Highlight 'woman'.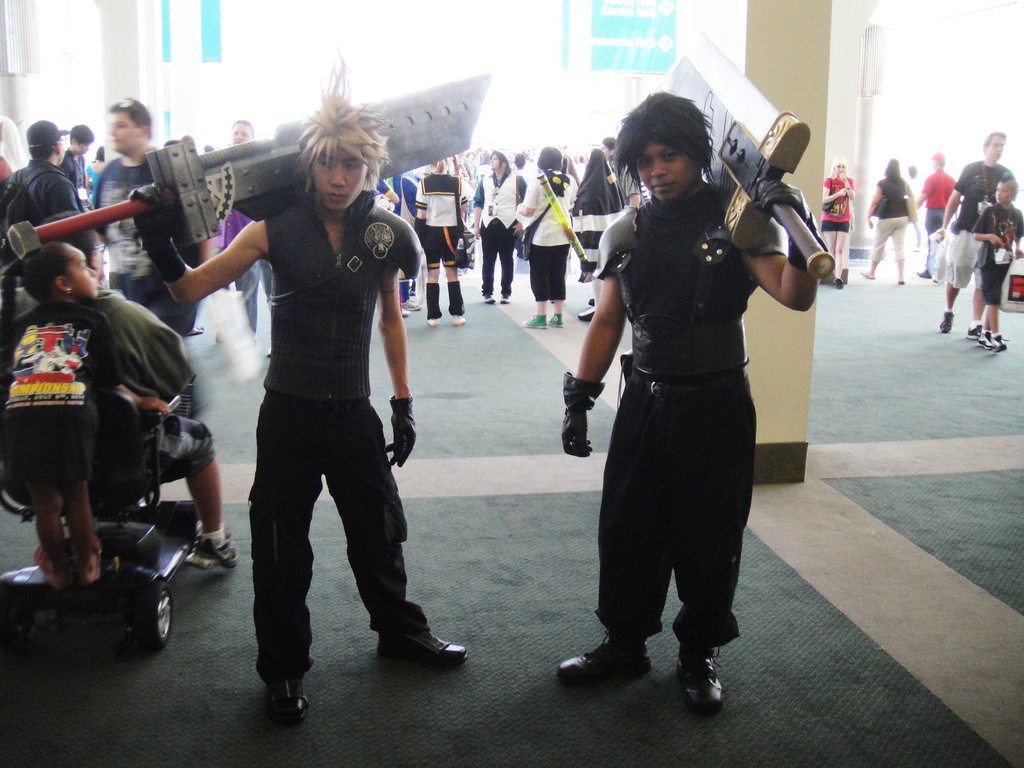
Highlighted region: 411:157:469:328.
